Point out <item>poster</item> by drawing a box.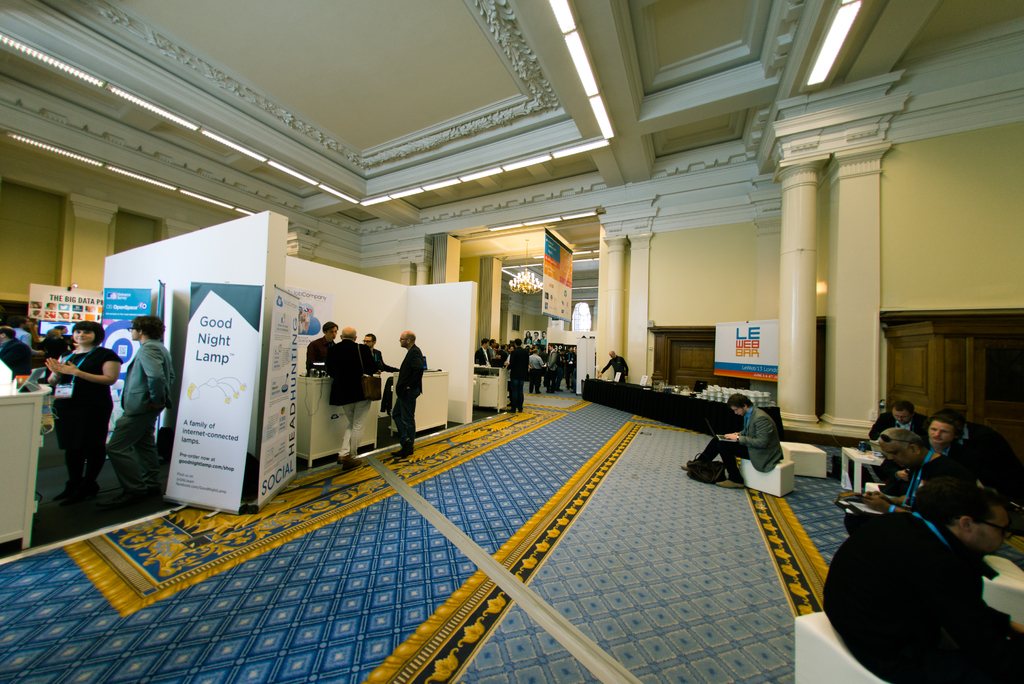
<region>107, 289, 150, 439</region>.
